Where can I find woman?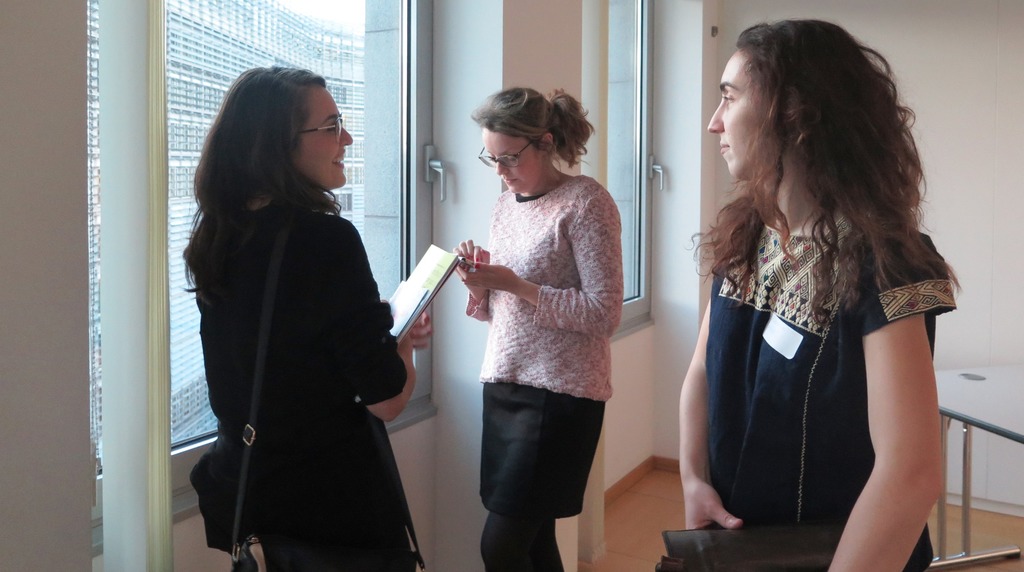
You can find it at [left=669, top=15, right=965, bottom=571].
